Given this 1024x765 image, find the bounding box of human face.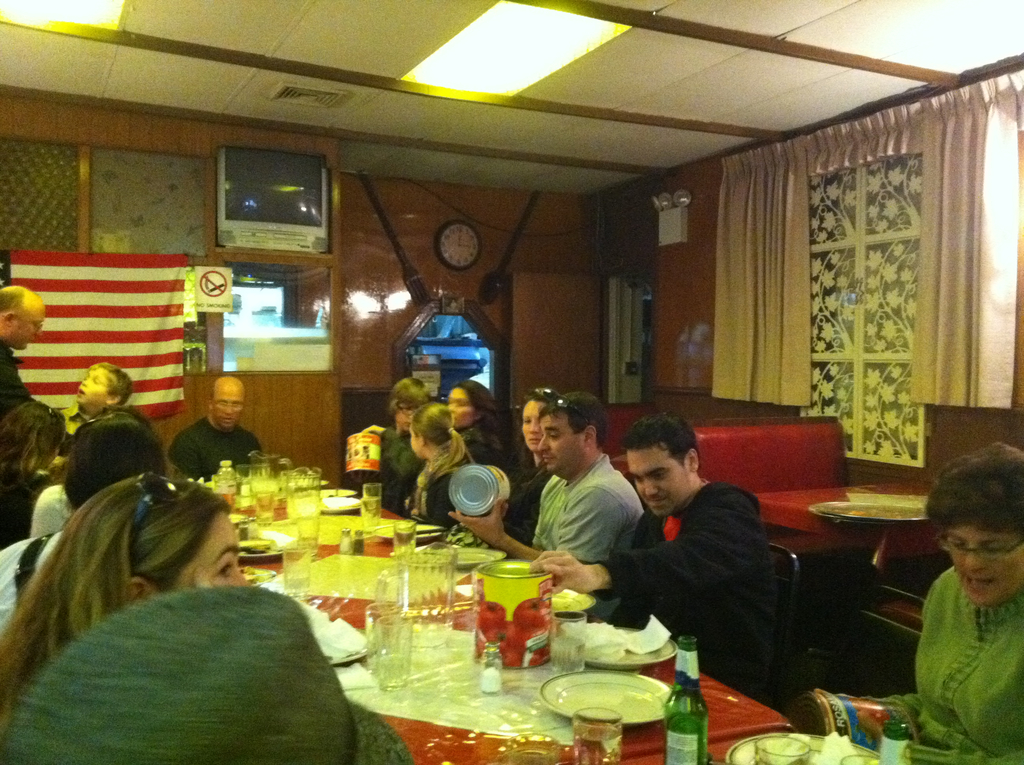
x1=218, y1=386, x2=246, y2=433.
